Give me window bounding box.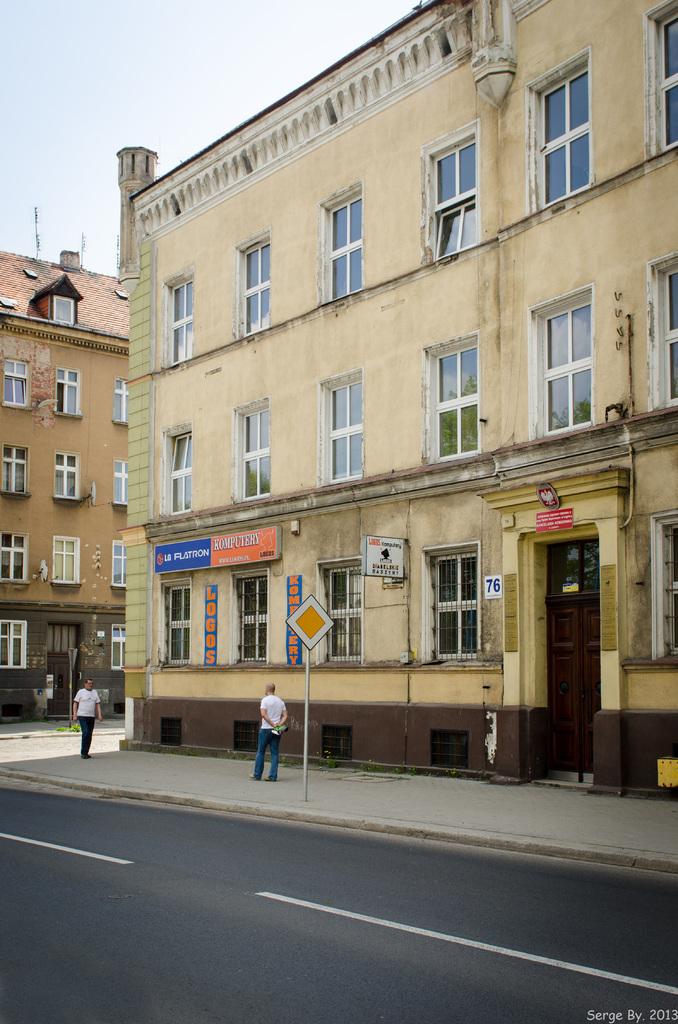
108 540 127 586.
